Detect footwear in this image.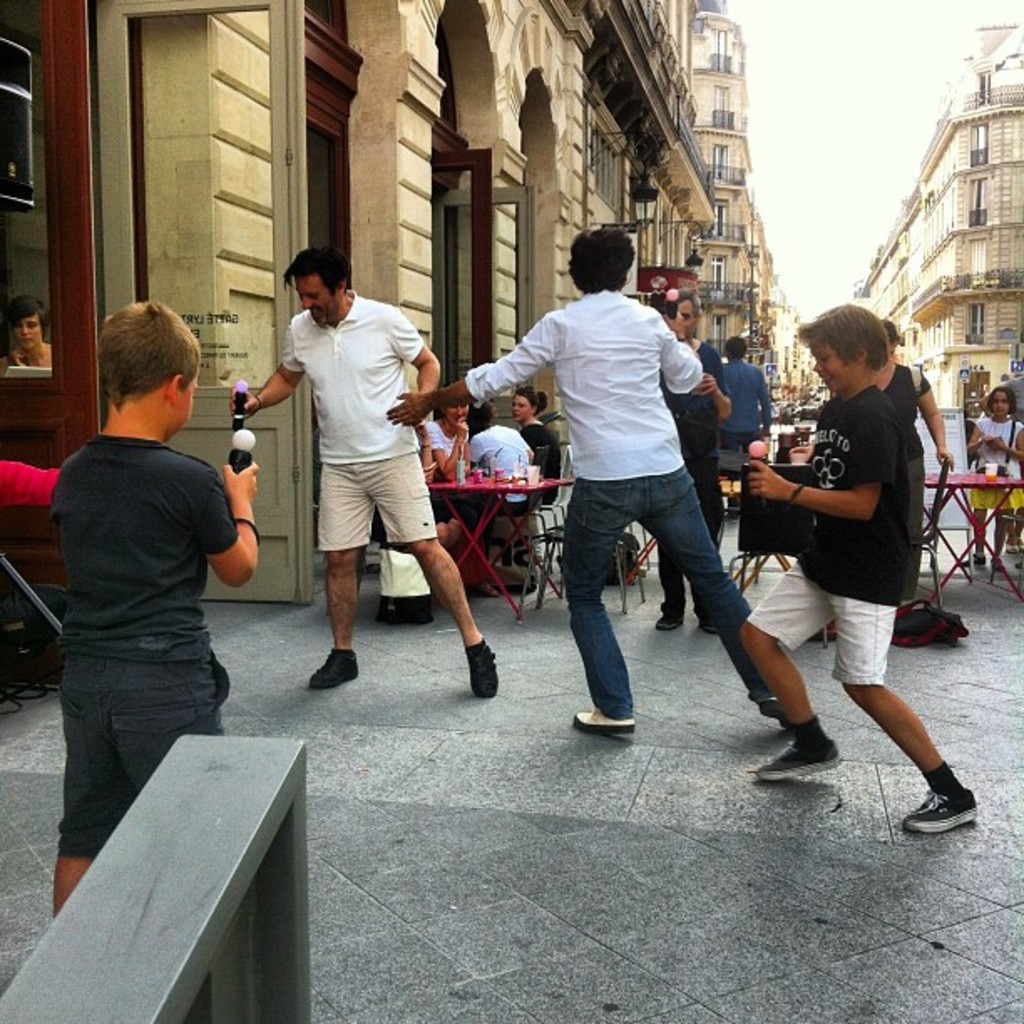
Detection: box(755, 713, 840, 780).
